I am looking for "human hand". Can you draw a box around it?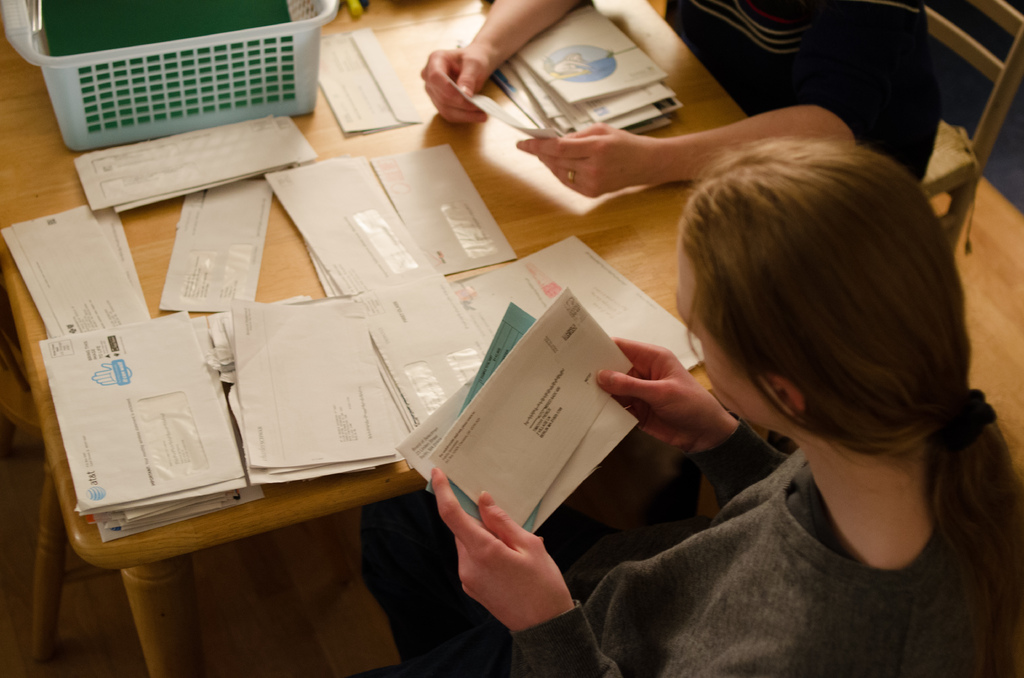
Sure, the bounding box is [left=435, top=465, right=575, bottom=628].
